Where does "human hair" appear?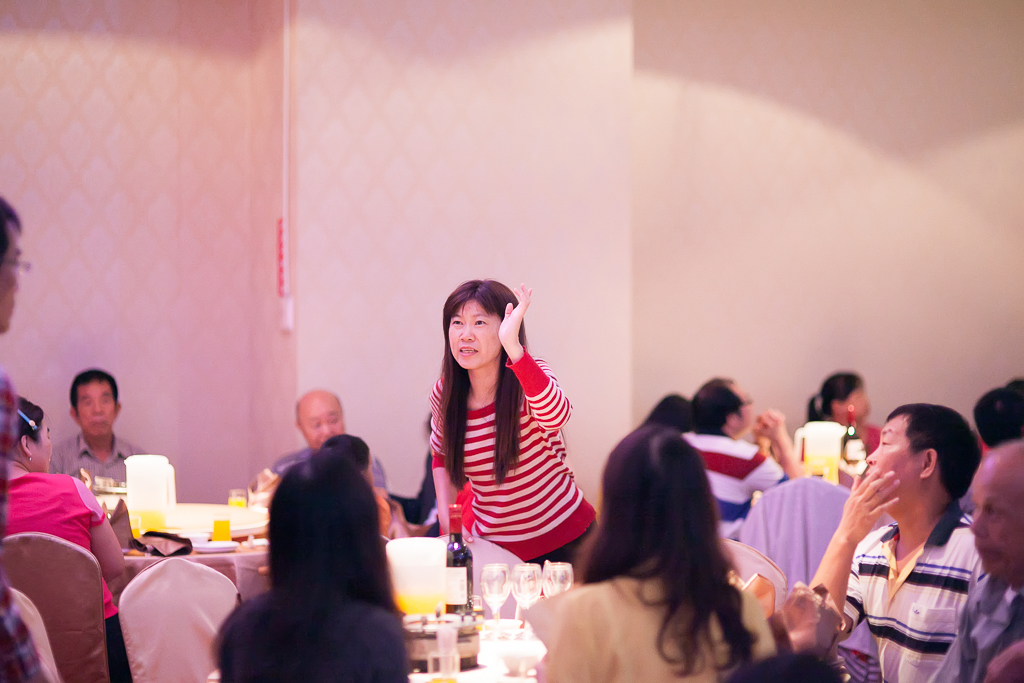
Appears at 972 378 1023 447.
